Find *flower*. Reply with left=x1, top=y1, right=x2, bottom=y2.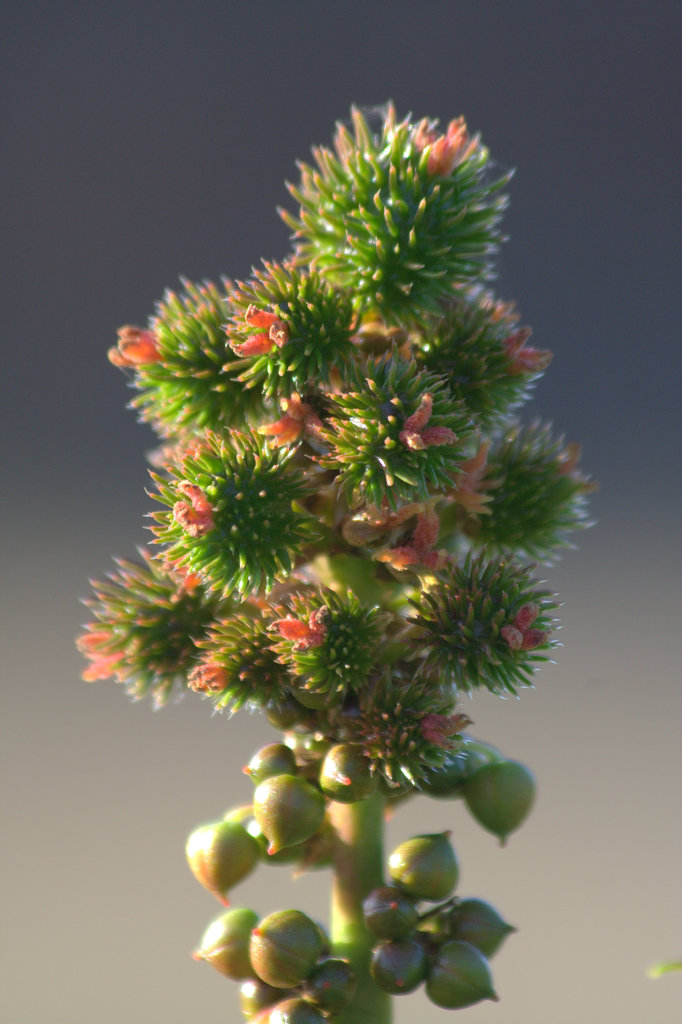
left=75, top=630, right=129, bottom=683.
